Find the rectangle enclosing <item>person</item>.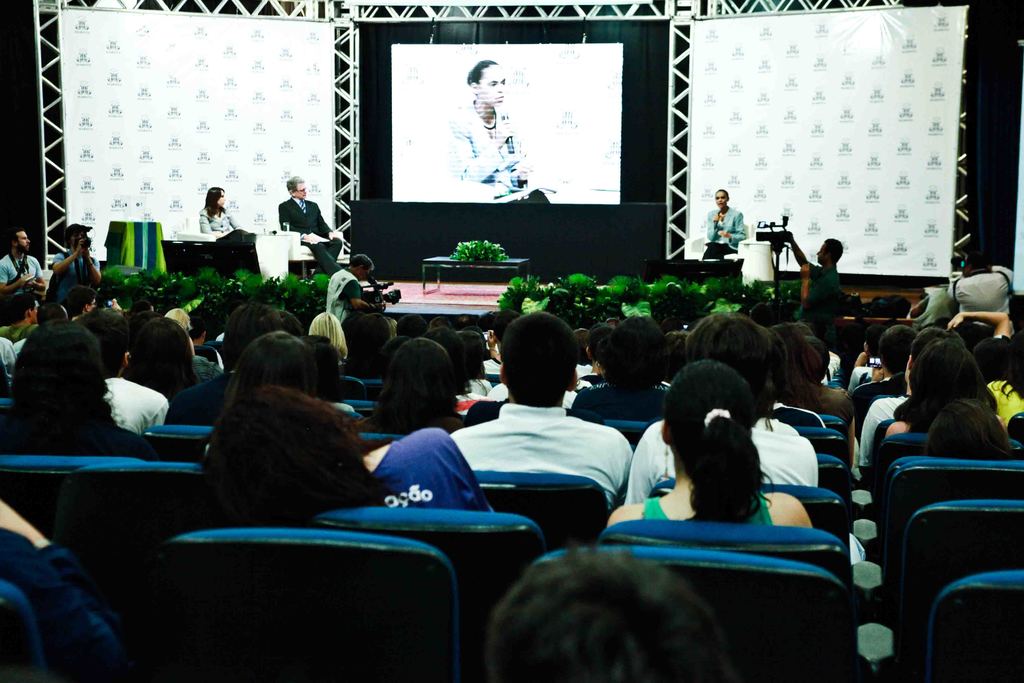
445,53,557,208.
